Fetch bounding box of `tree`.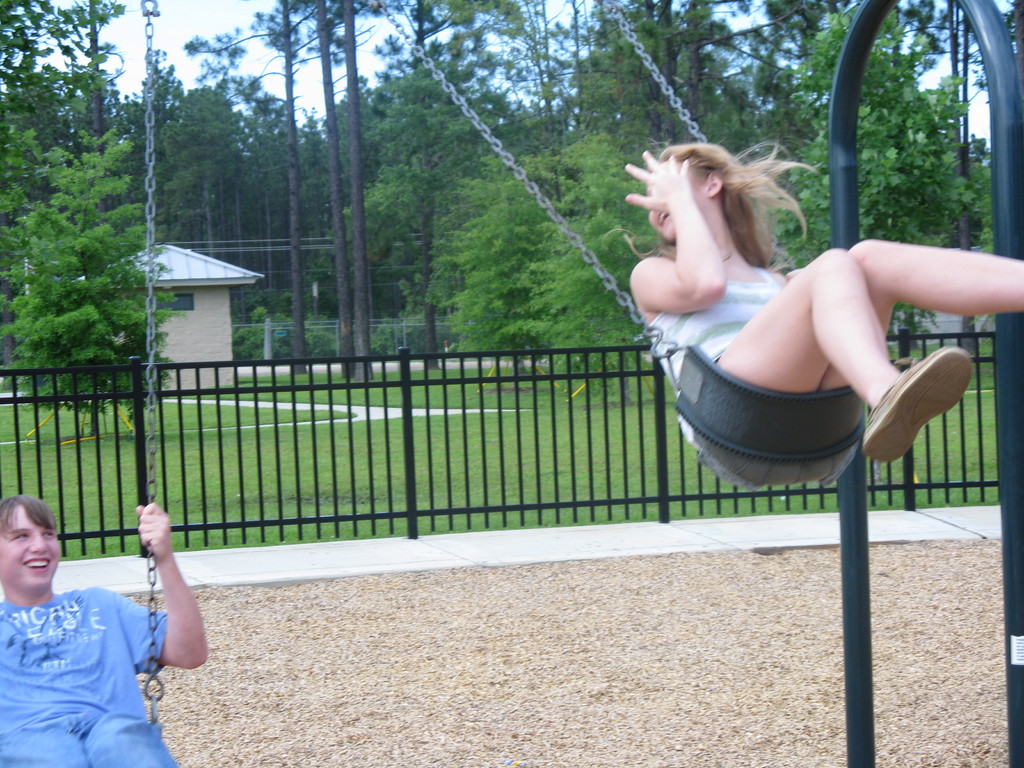
Bbox: [left=434, top=150, right=562, bottom=387].
